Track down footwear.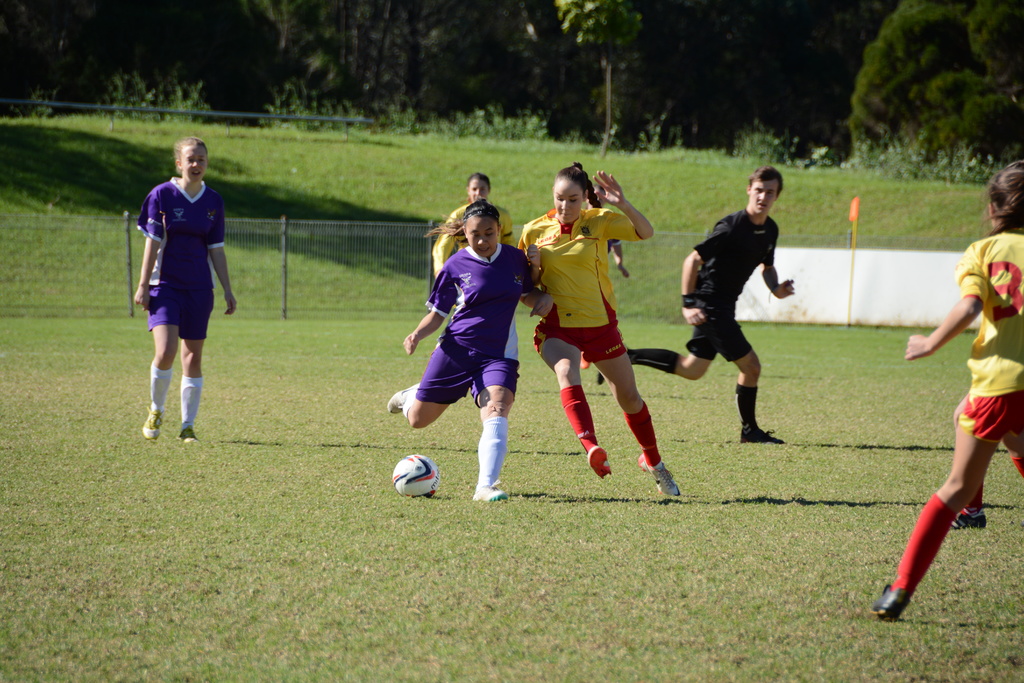
Tracked to [x1=141, y1=407, x2=166, y2=441].
